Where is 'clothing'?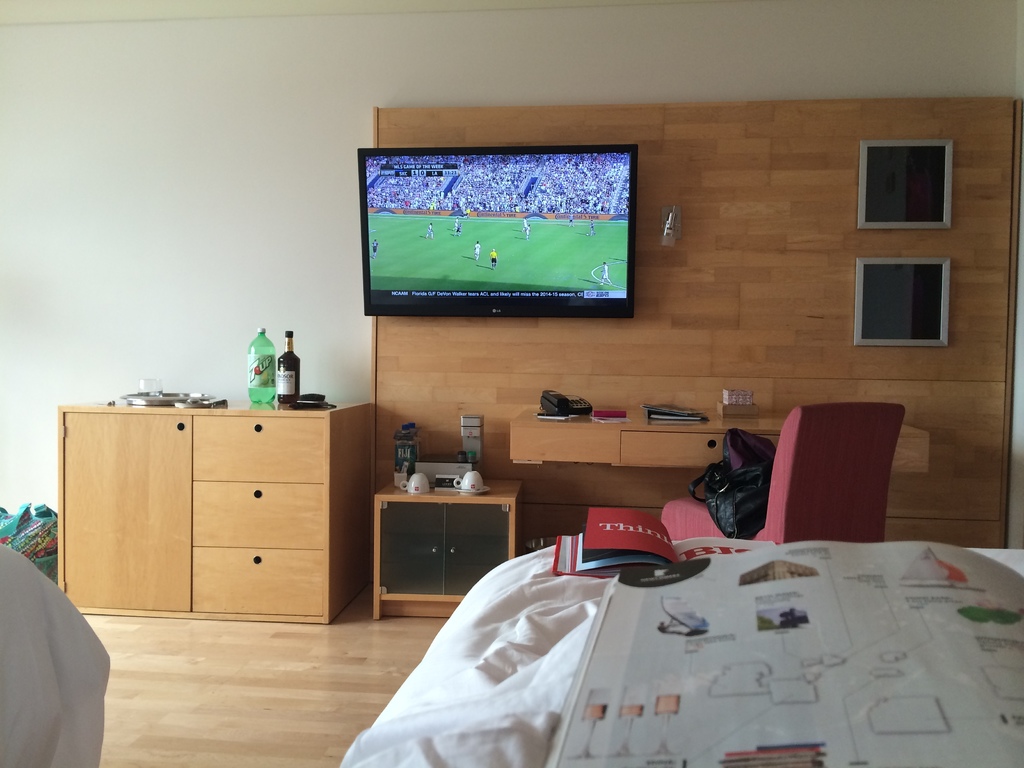
pyautogui.locateOnScreen(0, 520, 116, 760).
